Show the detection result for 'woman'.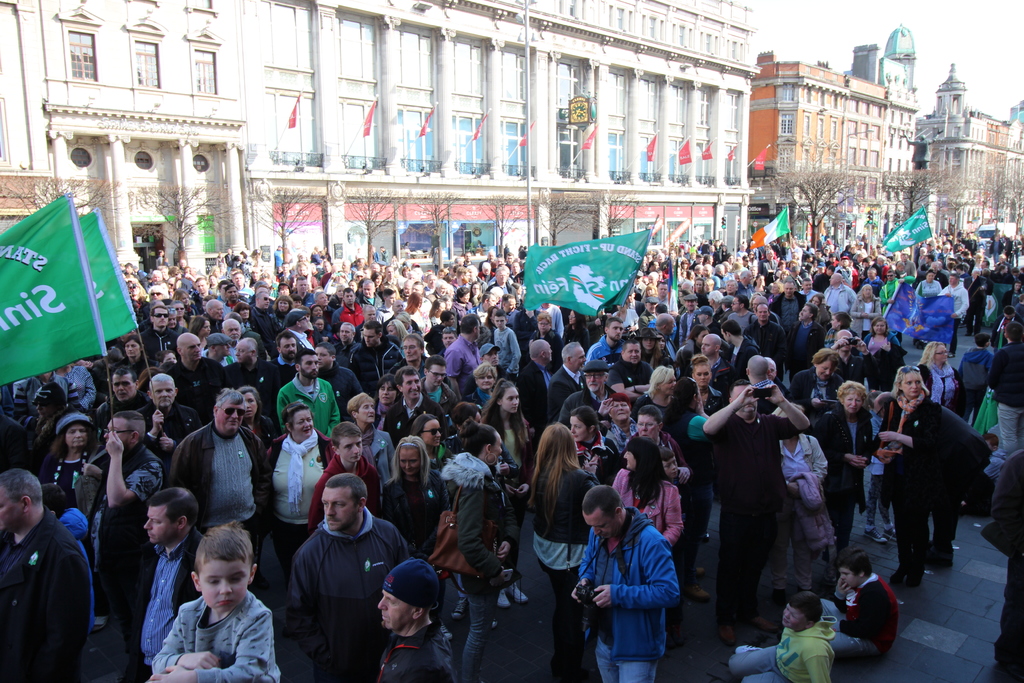
856 312 897 375.
